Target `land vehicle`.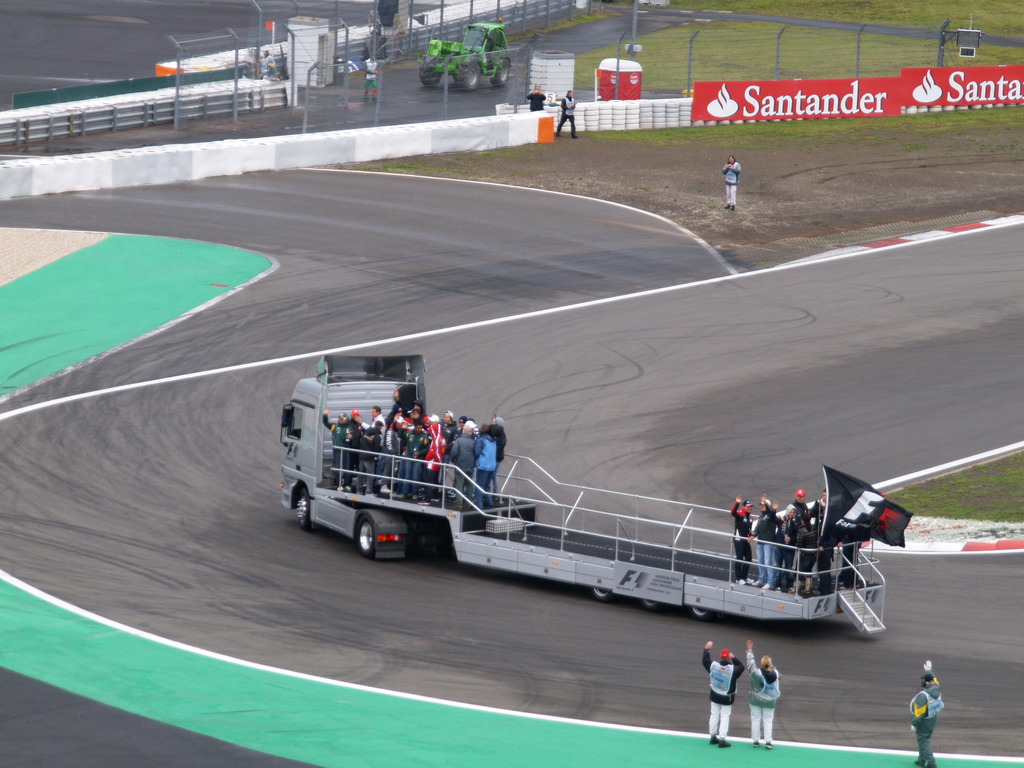
Target region: {"x1": 316, "y1": 379, "x2": 867, "y2": 621}.
